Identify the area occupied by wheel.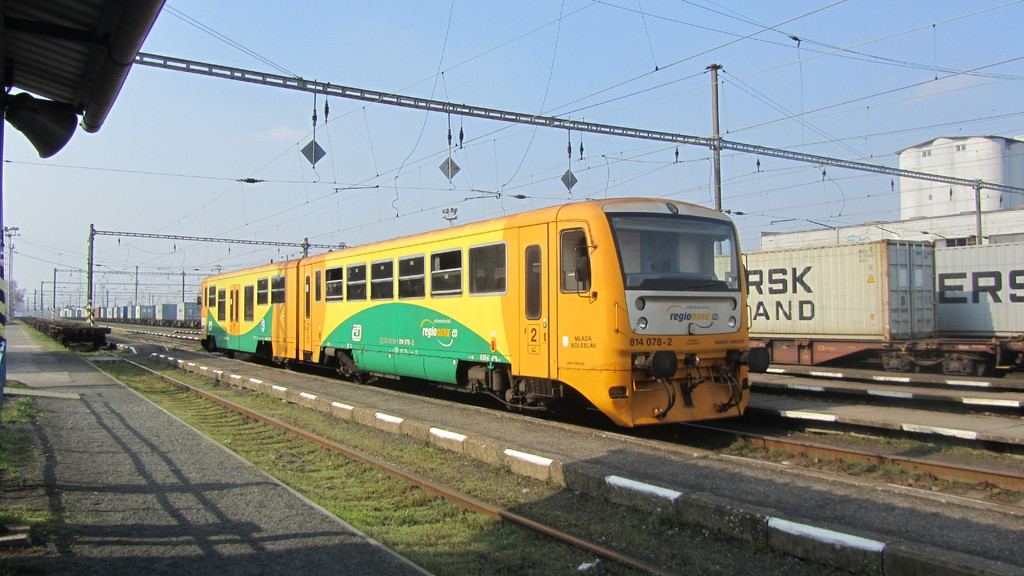
Area: [left=354, top=372, right=364, bottom=386].
